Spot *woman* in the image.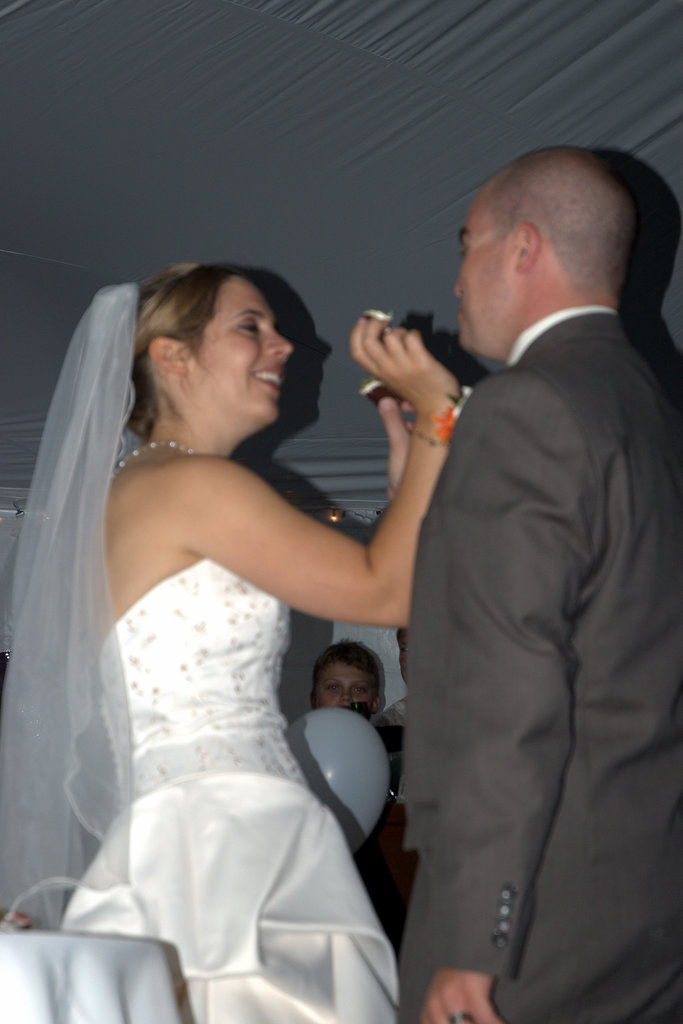
*woman* found at bbox=(0, 262, 469, 1023).
